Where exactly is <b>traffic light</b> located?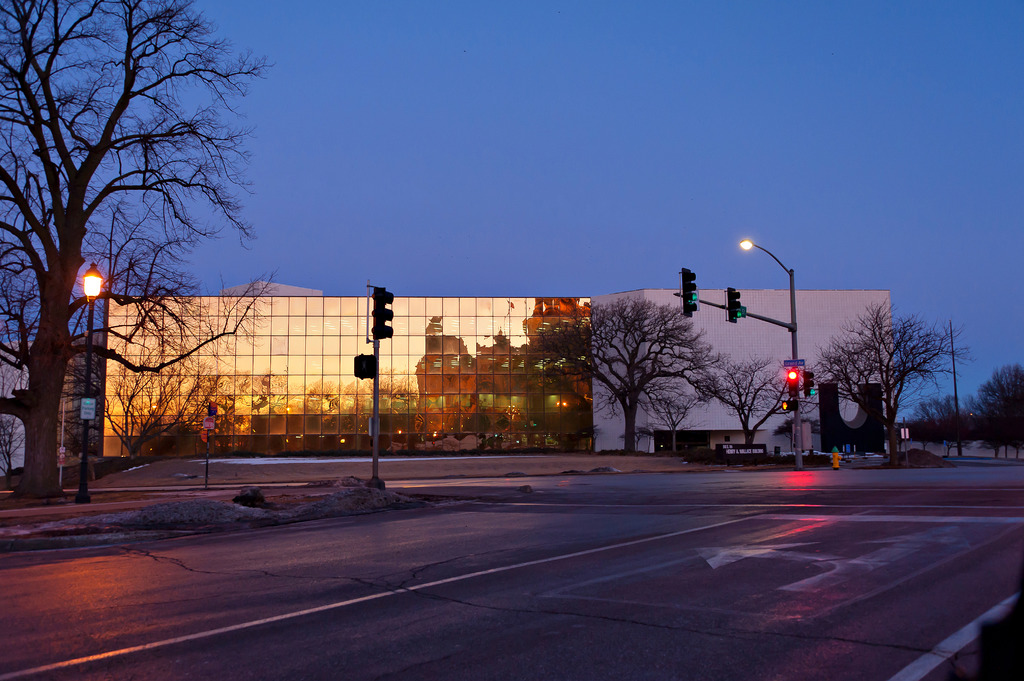
Its bounding box is {"left": 728, "top": 287, "right": 742, "bottom": 324}.
